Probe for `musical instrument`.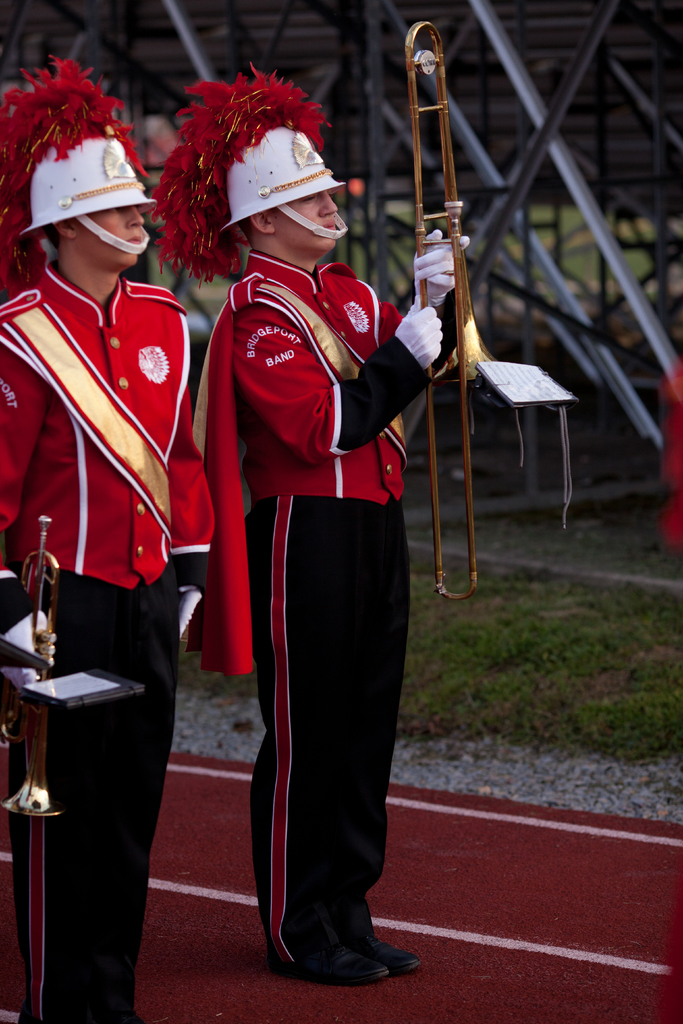
Probe result: <region>397, 22, 516, 603</region>.
